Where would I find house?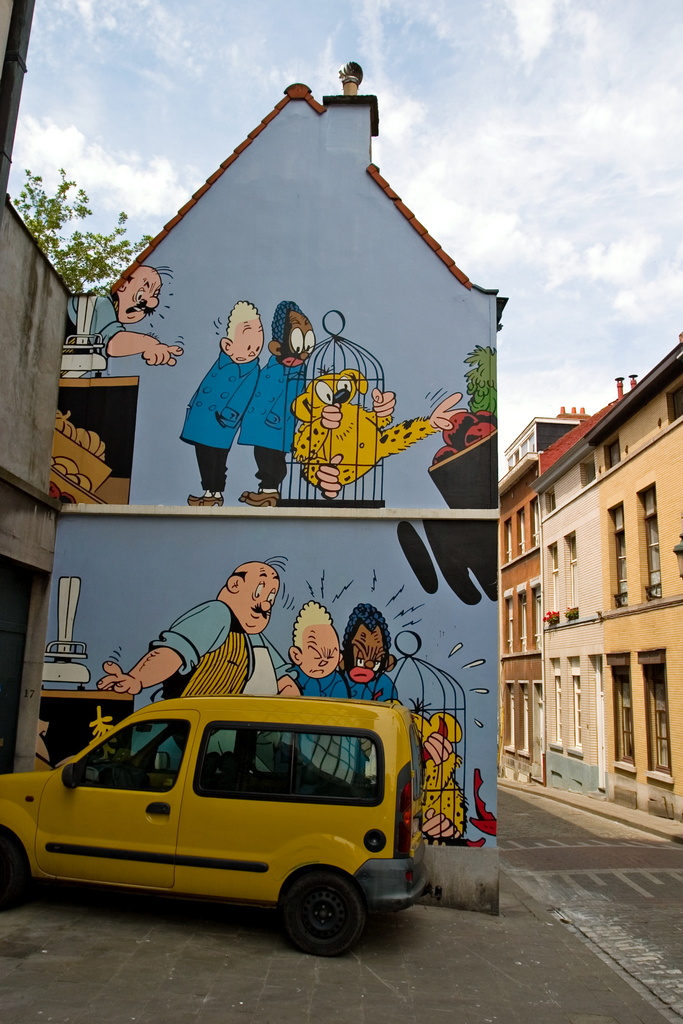
At bbox(528, 435, 607, 806).
